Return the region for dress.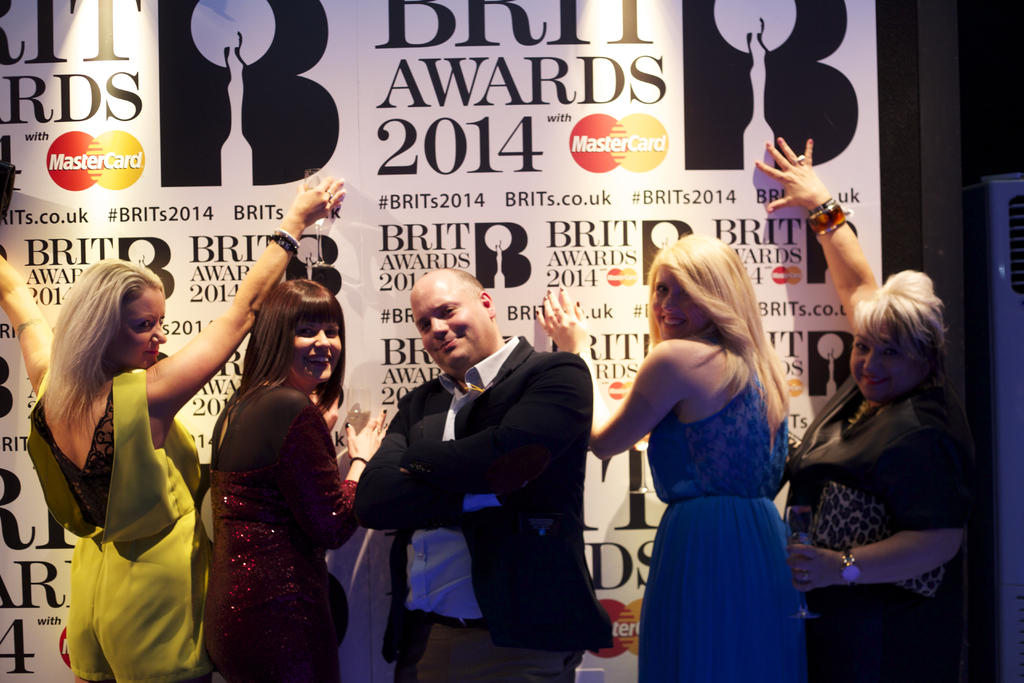
<bbox>783, 375, 964, 682</bbox>.
